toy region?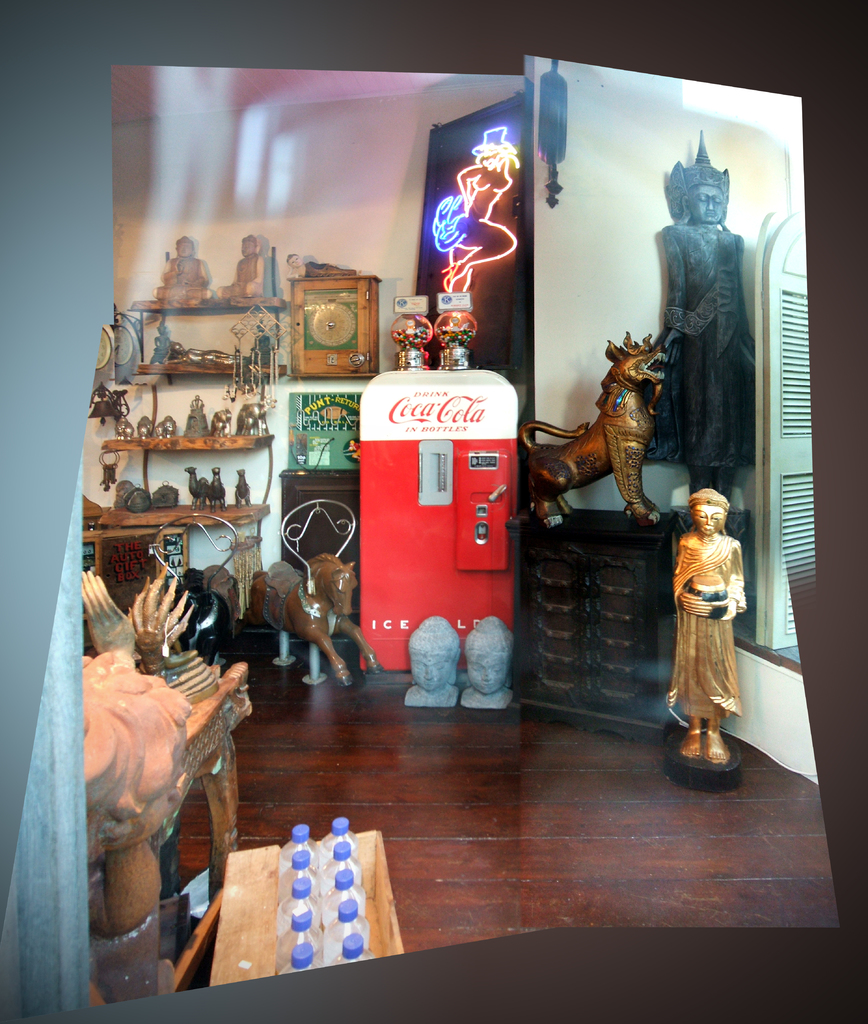
x1=206 y1=454 x2=242 y2=497
